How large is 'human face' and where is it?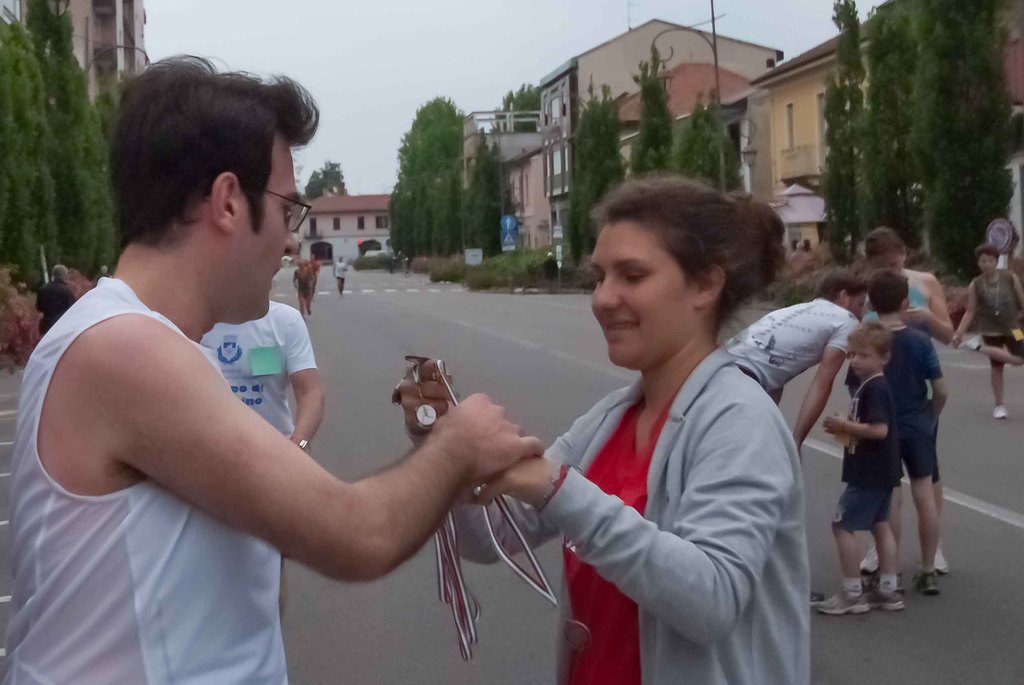
Bounding box: [849, 295, 867, 314].
